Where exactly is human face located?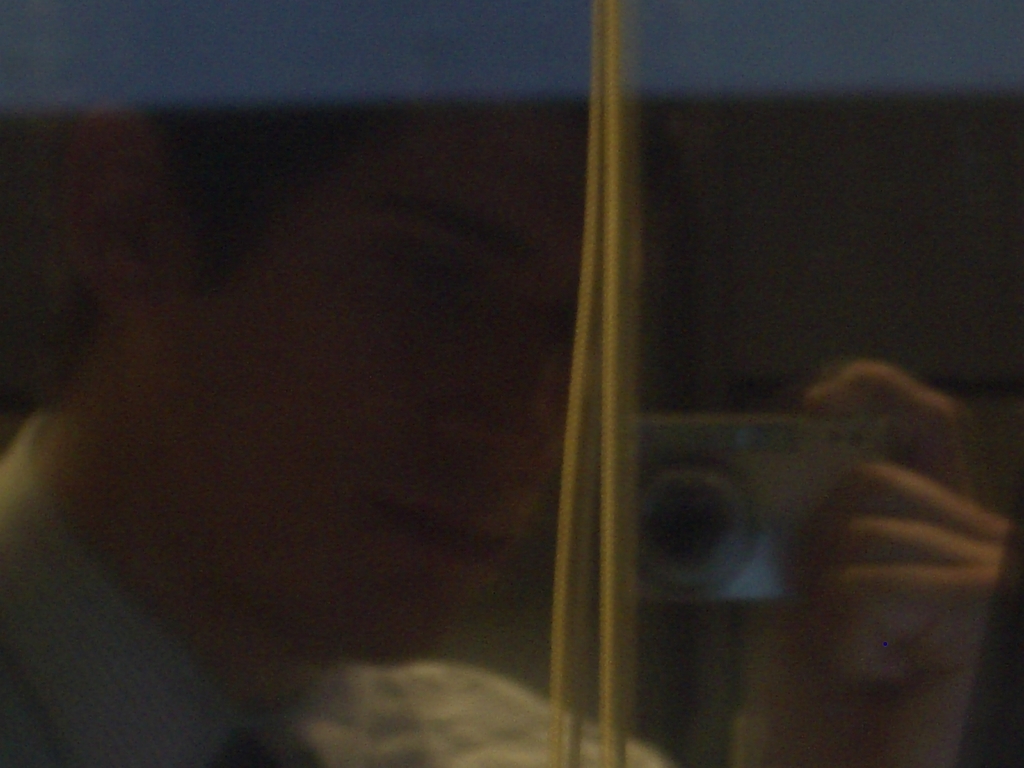
Its bounding box is box(129, 63, 582, 668).
